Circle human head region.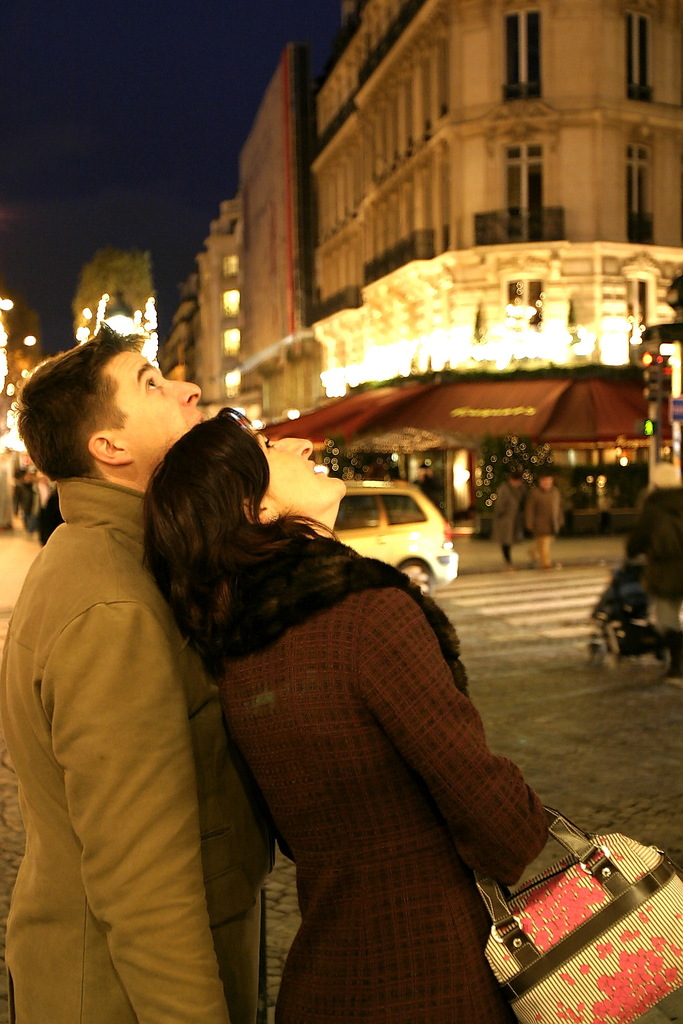
Region: 21 328 200 496.
